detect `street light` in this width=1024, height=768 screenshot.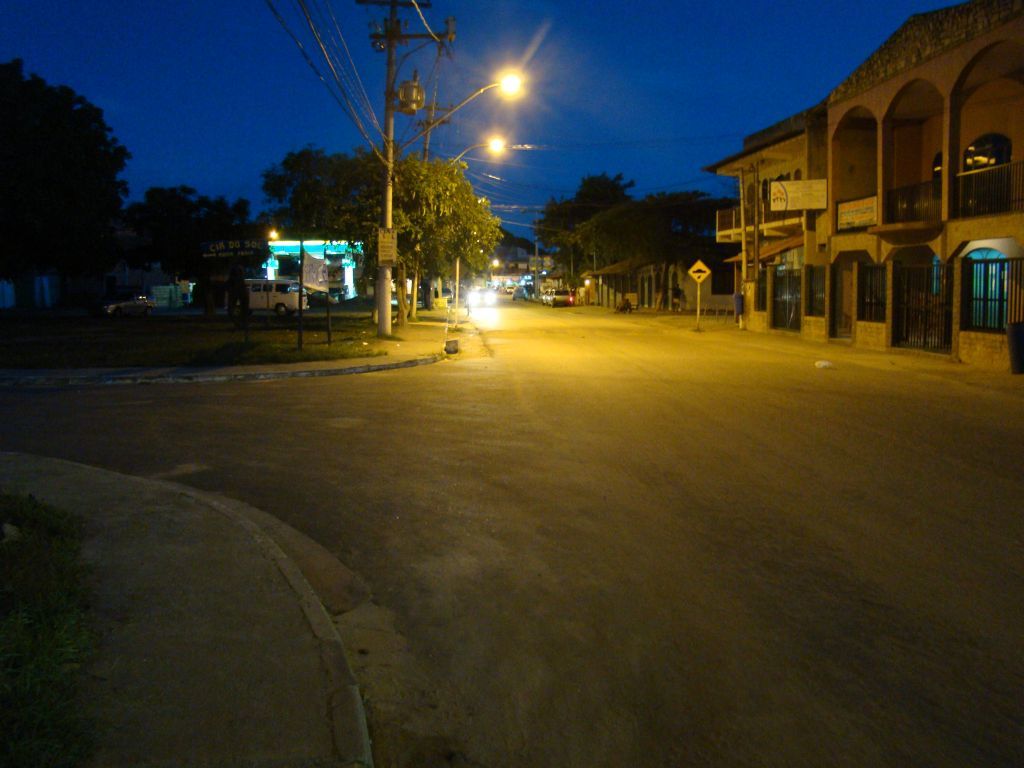
Detection: {"left": 396, "top": 69, "right": 530, "bottom": 152}.
